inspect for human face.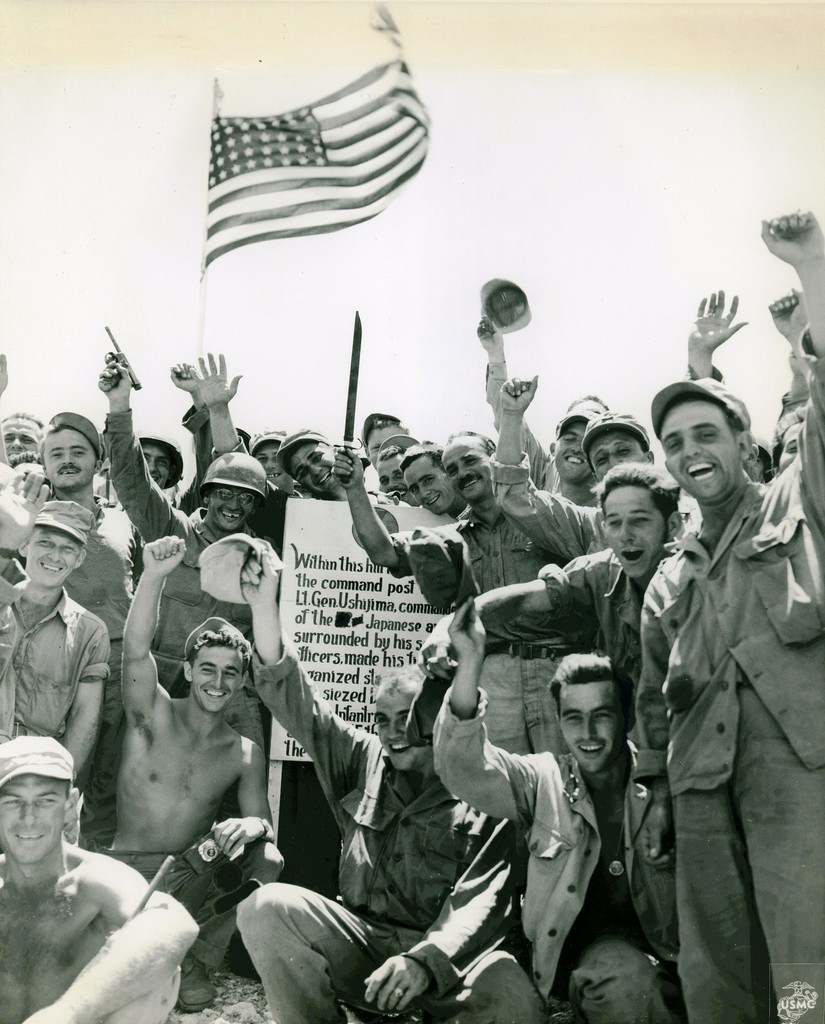
Inspection: <box>592,430,648,484</box>.
